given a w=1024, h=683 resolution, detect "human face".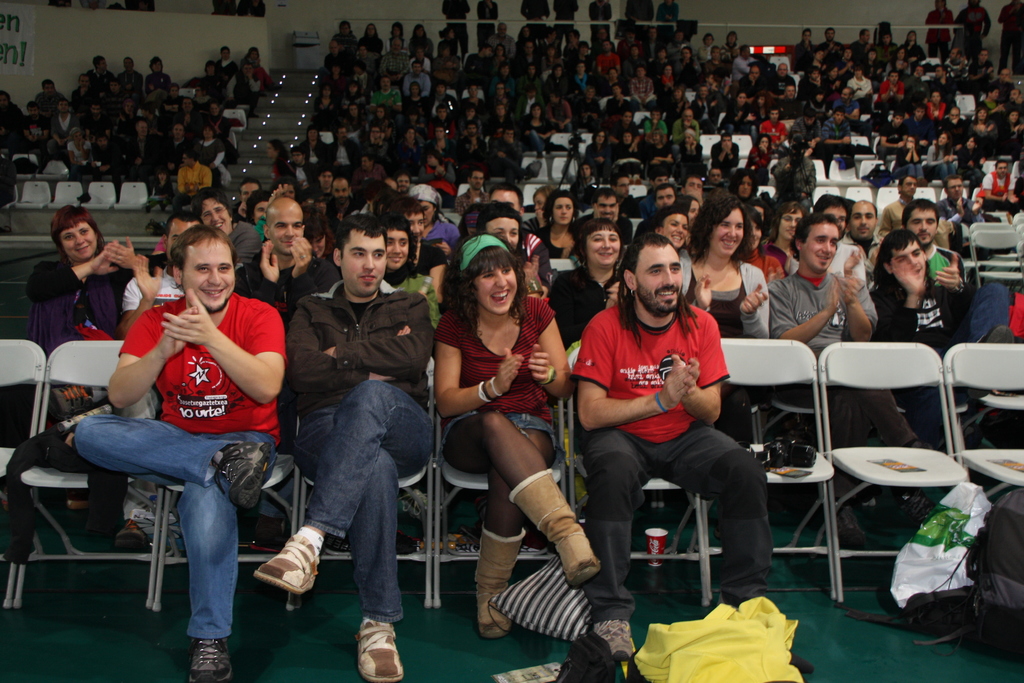
locate(861, 29, 869, 42).
